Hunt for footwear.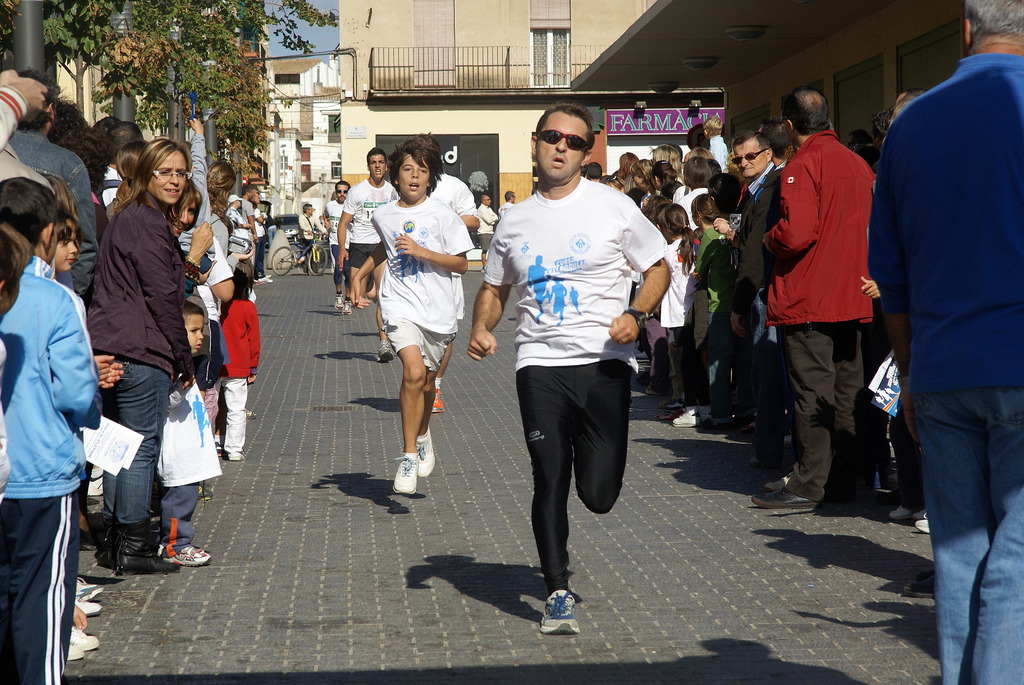
Hunted down at 379/340/392/363.
